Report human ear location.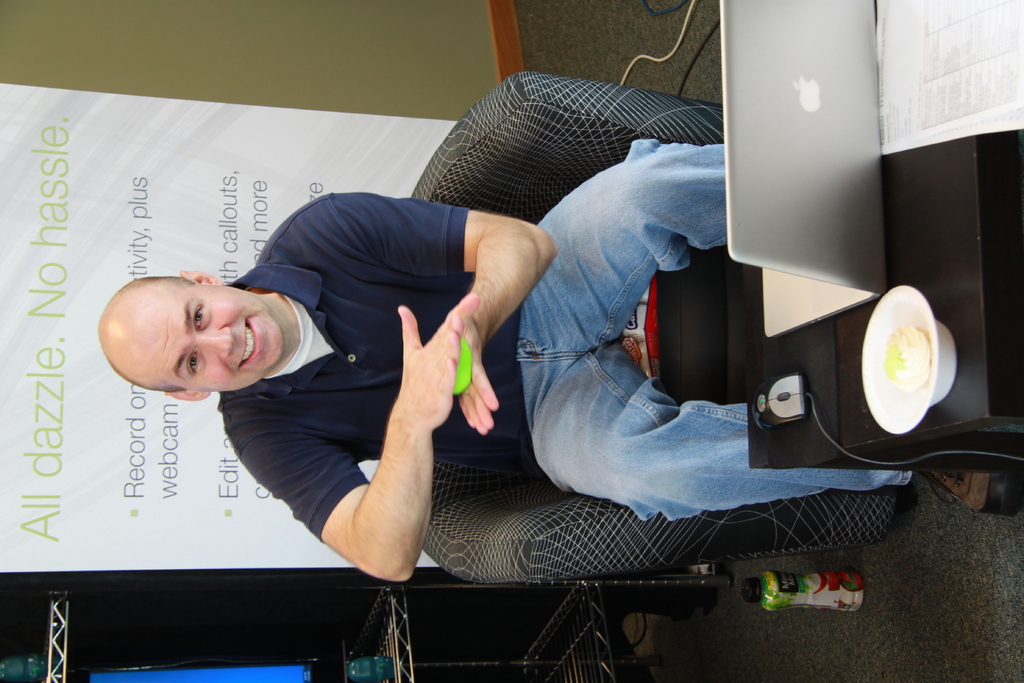
Report: {"x1": 181, "y1": 267, "x2": 223, "y2": 284}.
